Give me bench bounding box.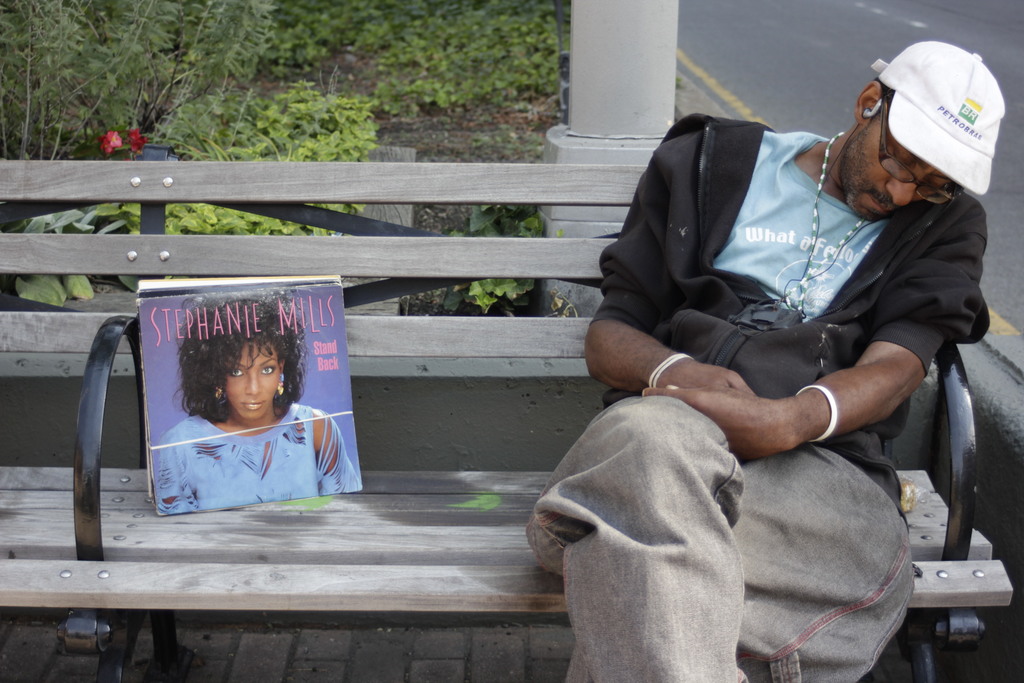
pyautogui.locateOnScreen(0, 158, 1013, 682).
